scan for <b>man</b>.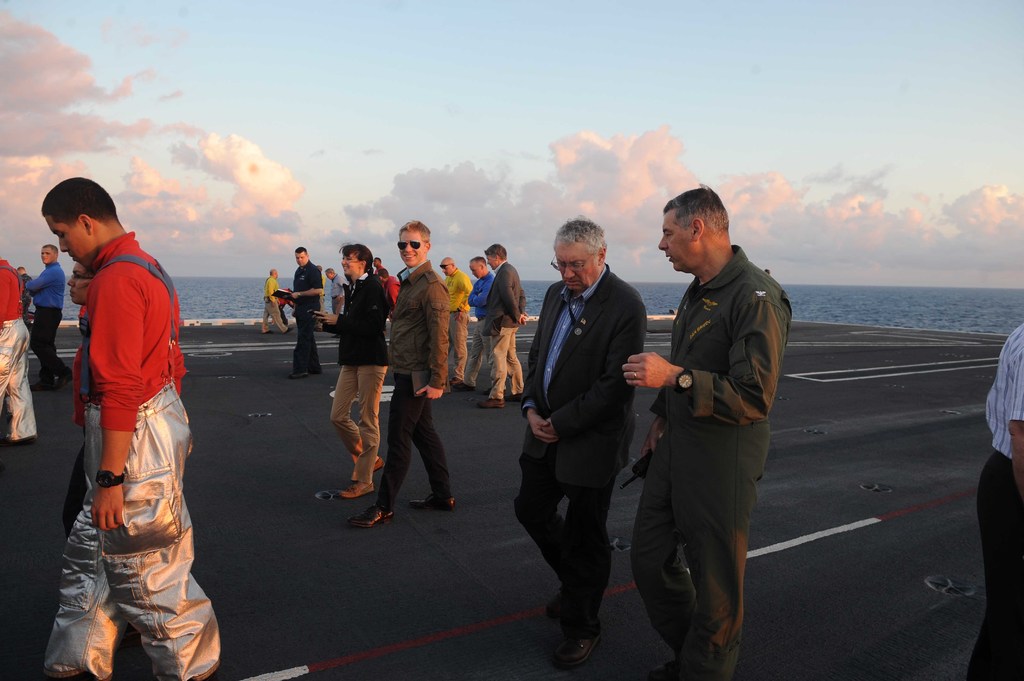
Scan result: 0:257:30:447.
